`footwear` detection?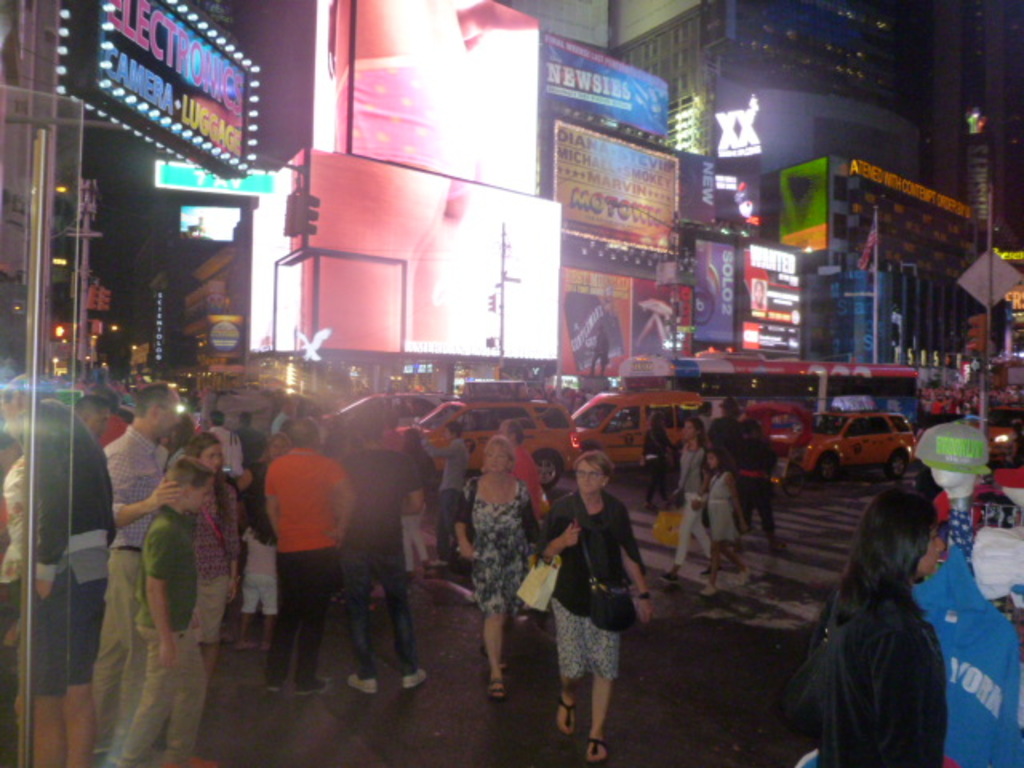
642/501/656/510
